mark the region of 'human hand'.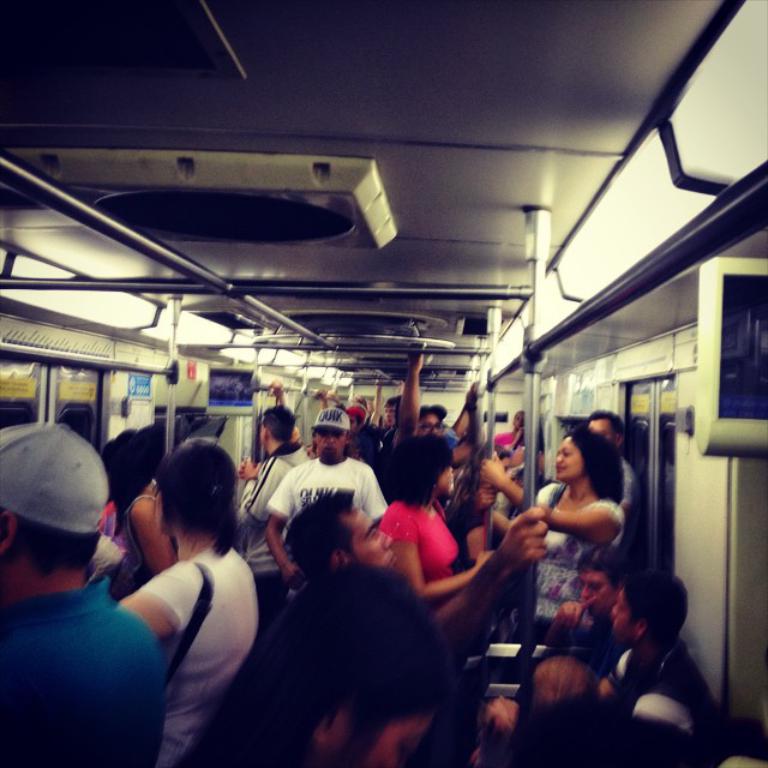
Region: 468 380 480 402.
